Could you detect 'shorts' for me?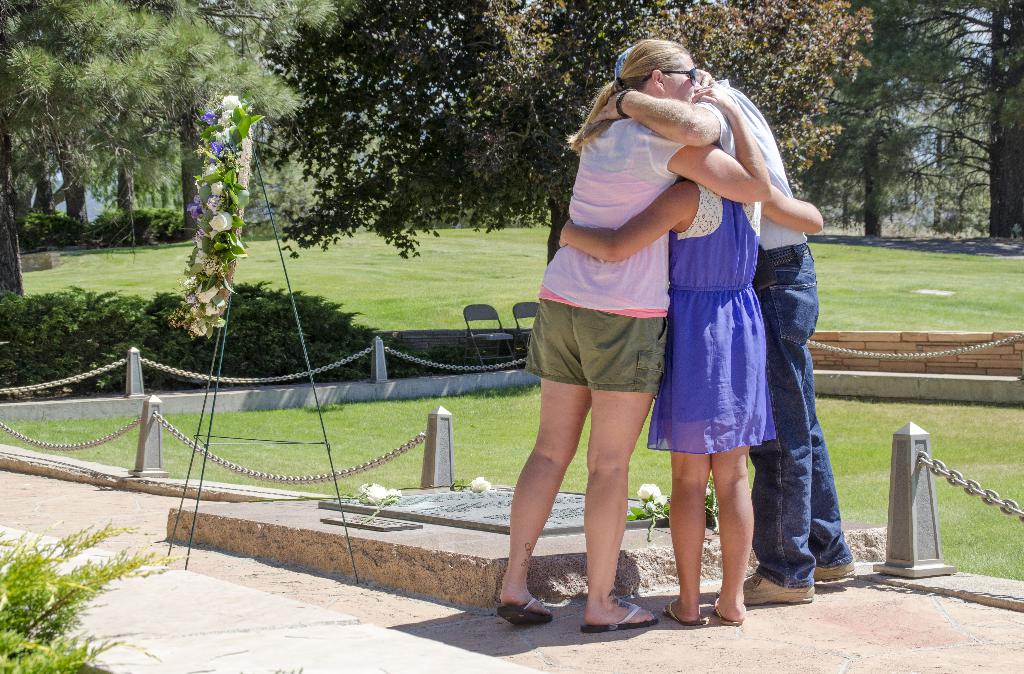
Detection result: 524, 302, 696, 404.
